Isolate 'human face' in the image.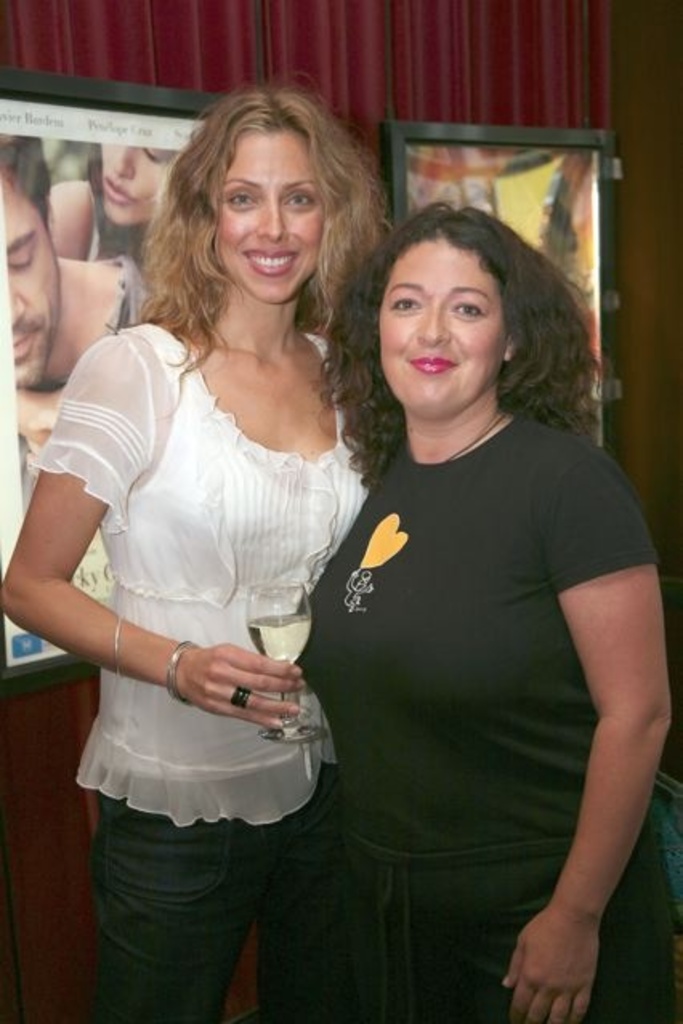
Isolated region: x1=382, y1=234, x2=502, y2=425.
